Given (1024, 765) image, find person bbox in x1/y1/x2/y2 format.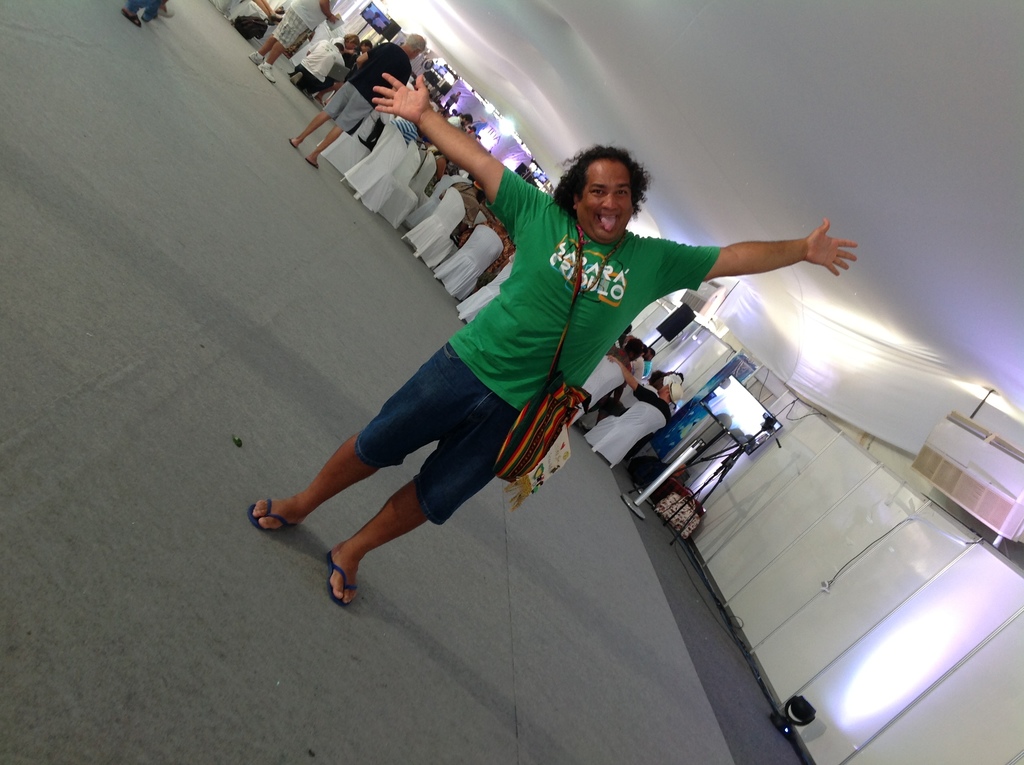
628/341/659/384.
